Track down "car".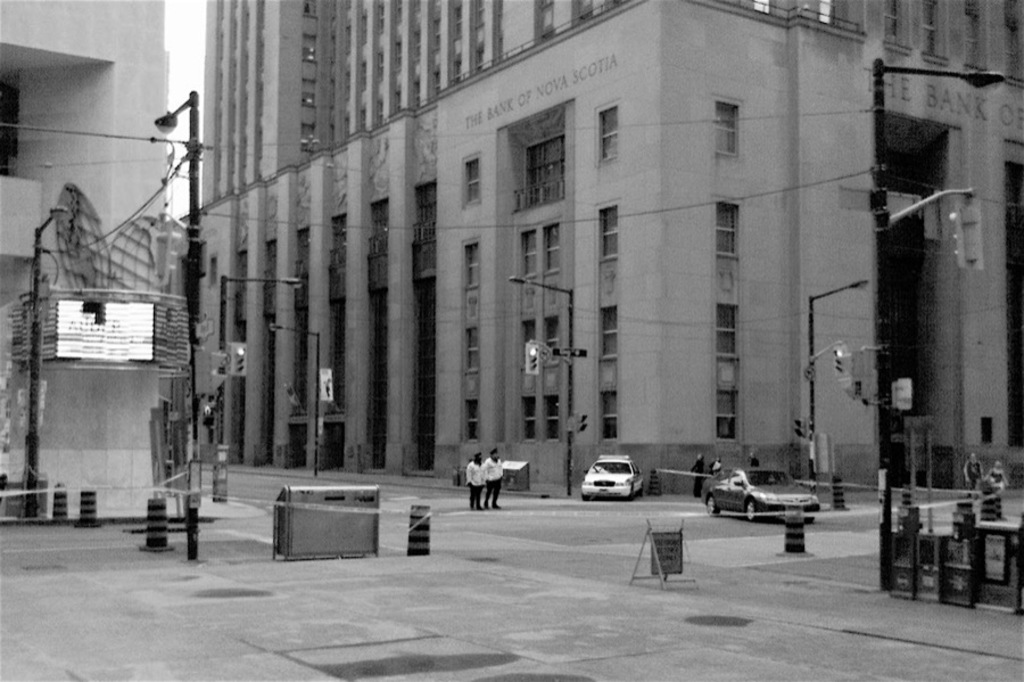
Tracked to select_region(581, 457, 660, 513).
